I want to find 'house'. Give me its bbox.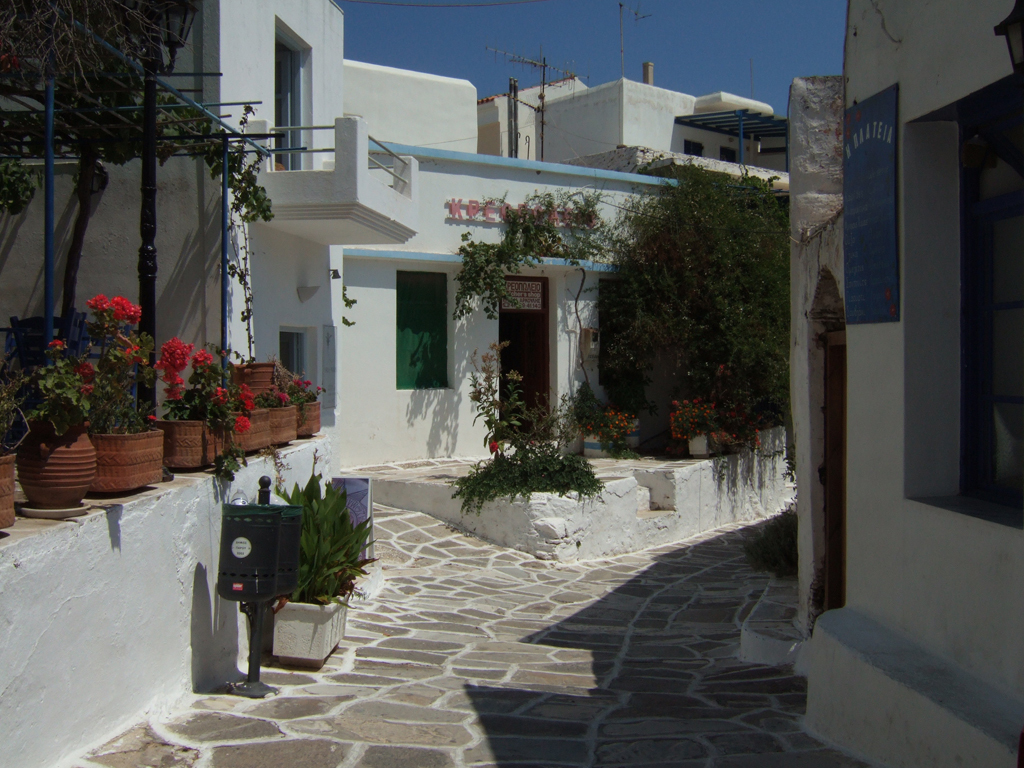
[485, 56, 789, 196].
